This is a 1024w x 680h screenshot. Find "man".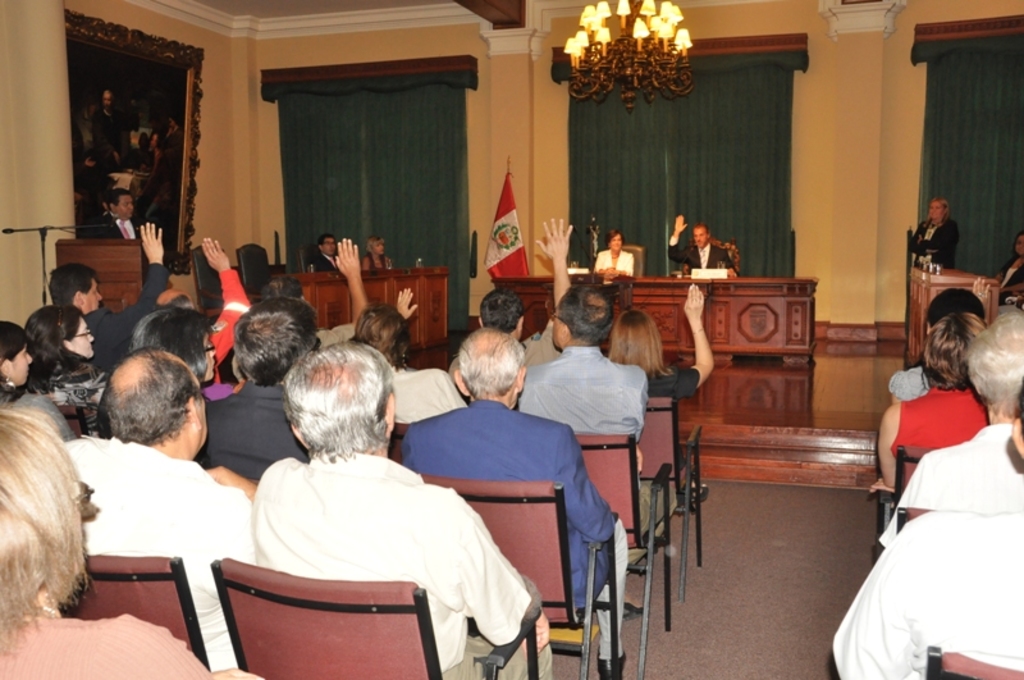
Bounding box: (399, 332, 628, 679).
